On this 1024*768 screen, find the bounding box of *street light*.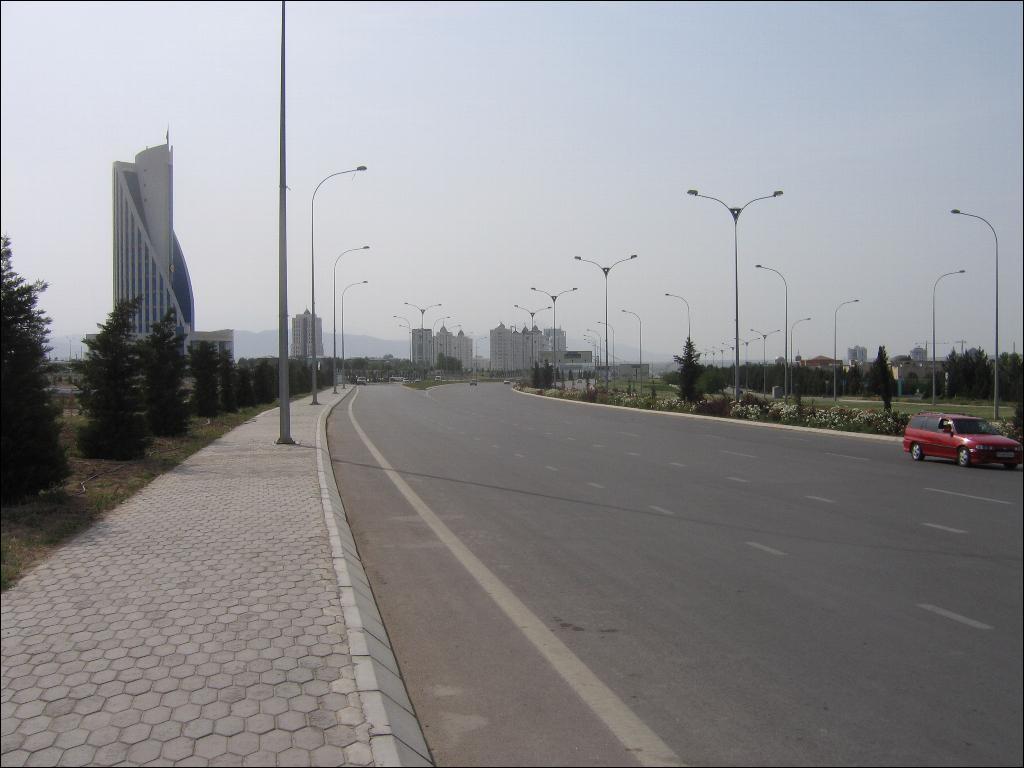
Bounding box: 432:314:448:364.
